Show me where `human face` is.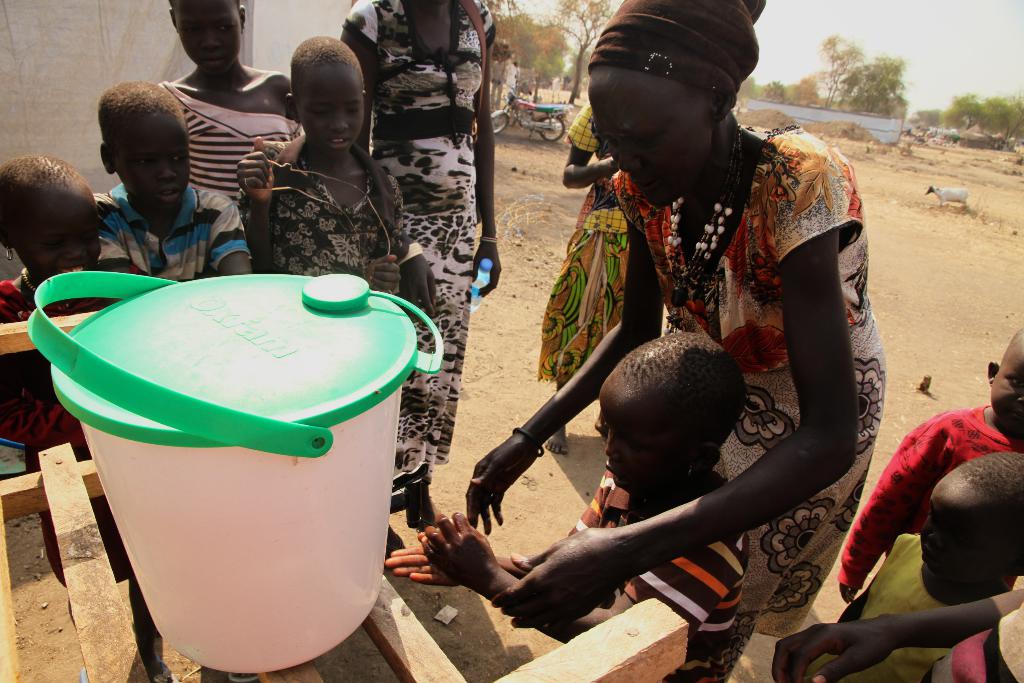
`human face` is at locate(13, 187, 105, 278).
